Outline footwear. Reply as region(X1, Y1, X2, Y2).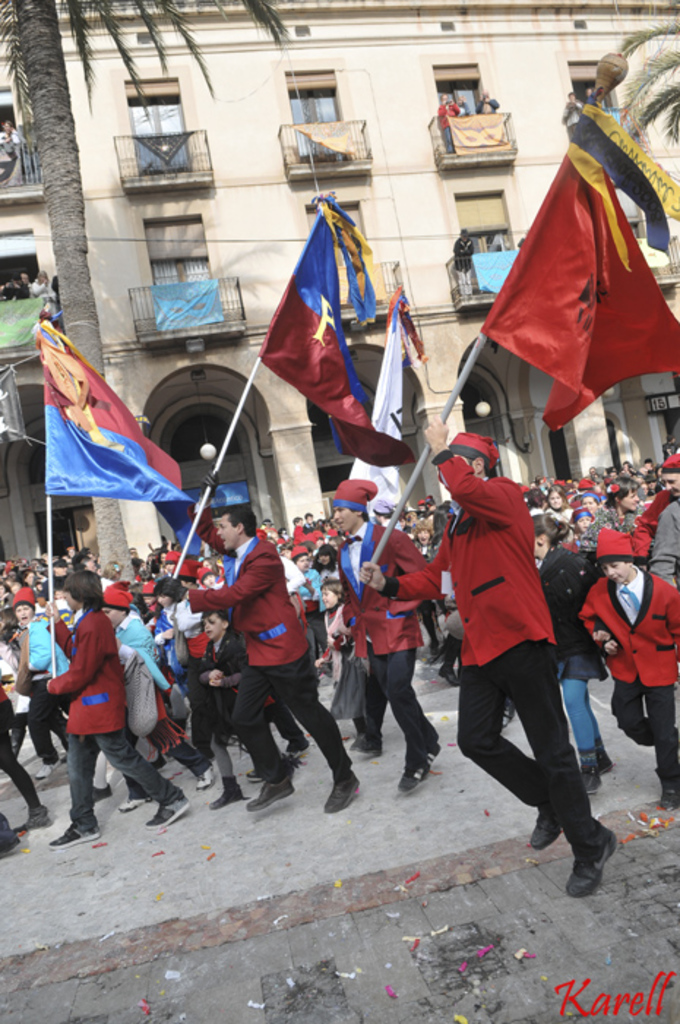
region(442, 669, 458, 689).
